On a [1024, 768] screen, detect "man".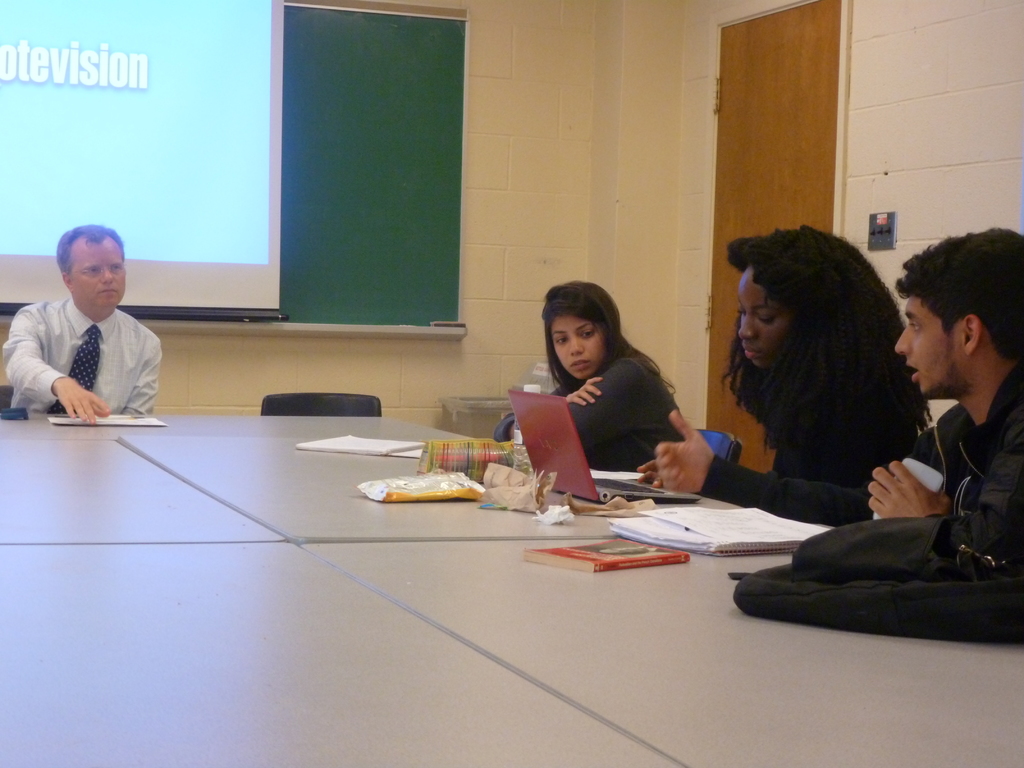
[left=865, top=220, right=1023, bottom=526].
